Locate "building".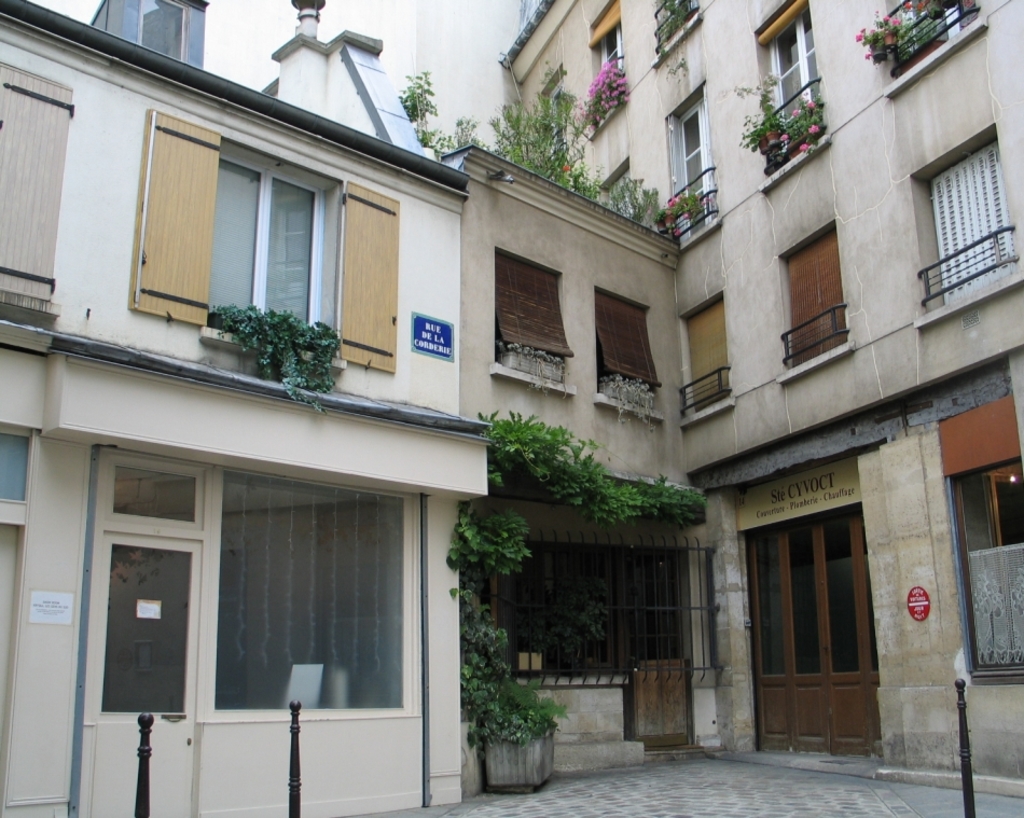
Bounding box: [0, 0, 1023, 817].
